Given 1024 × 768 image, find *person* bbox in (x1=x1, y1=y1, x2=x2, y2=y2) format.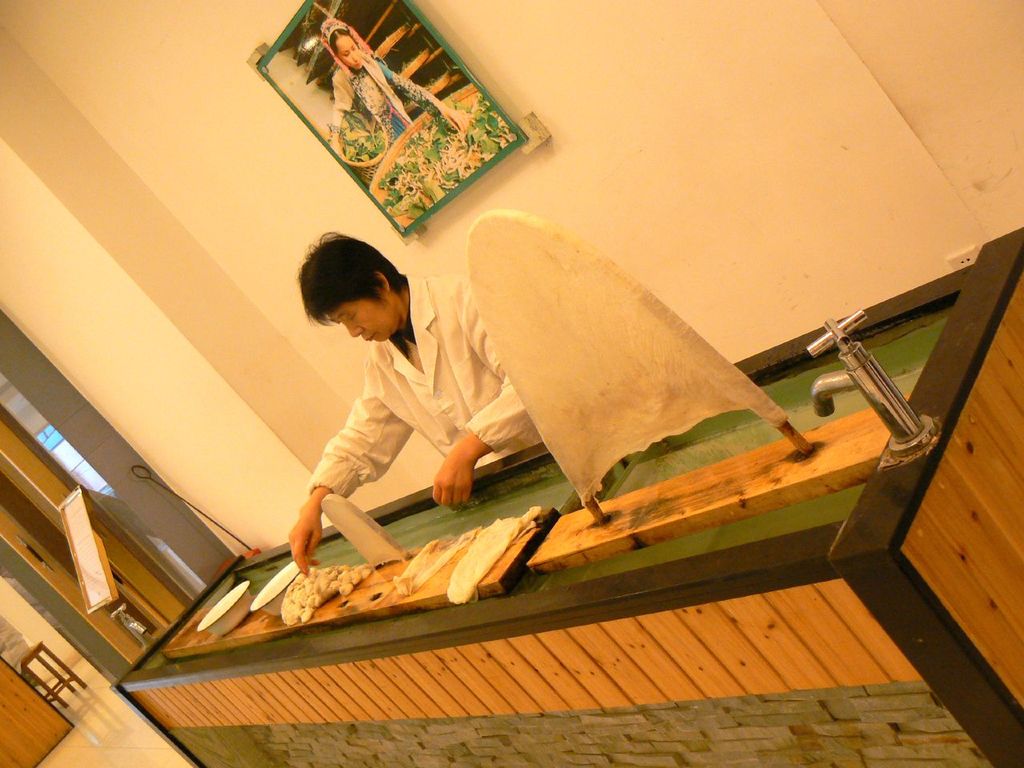
(x1=326, y1=14, x2=462, y2=202).
